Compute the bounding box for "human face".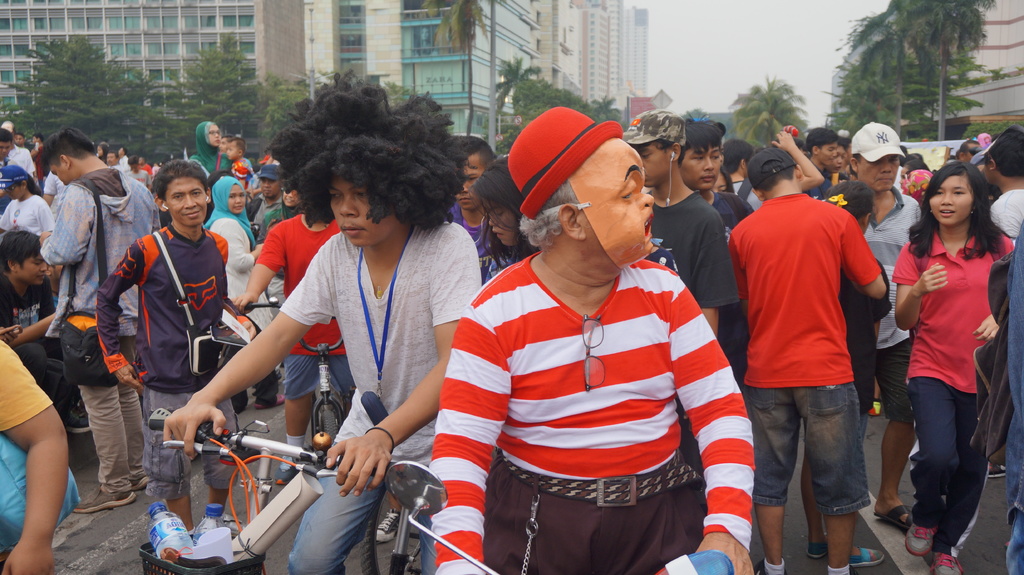
locate(855, 156, 900, 193).
